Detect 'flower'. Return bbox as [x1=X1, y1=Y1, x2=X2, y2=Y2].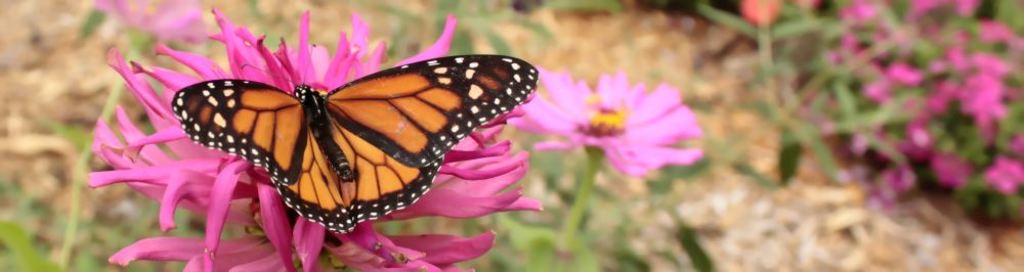
[x1=531, y1=71, x2=699, y2=185].
